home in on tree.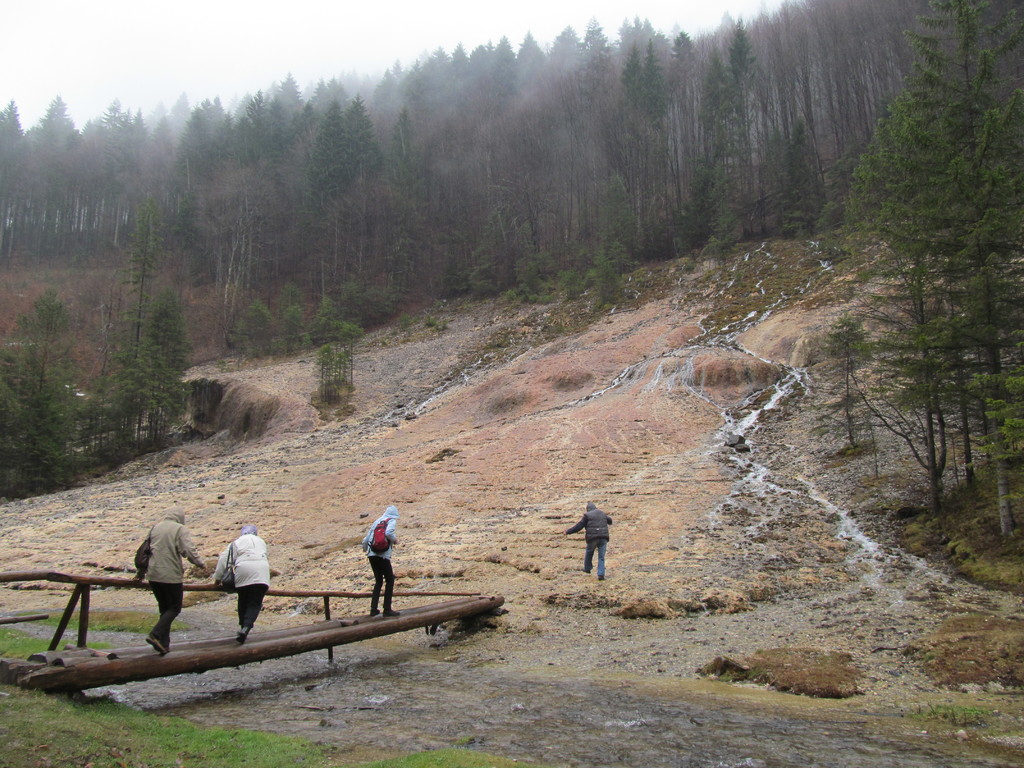
Homed in at [x1=830, y1=83, x2=994, y2=534].
